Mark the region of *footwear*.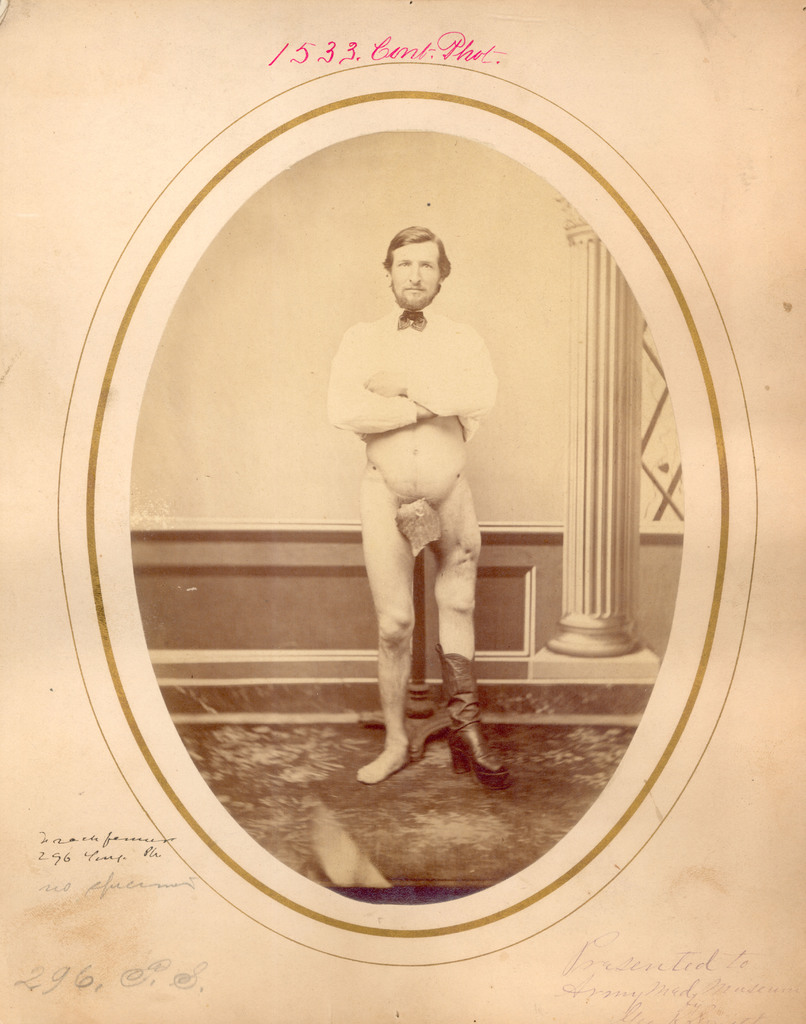
Region: <region>427, 640, 511, 788</region>.
